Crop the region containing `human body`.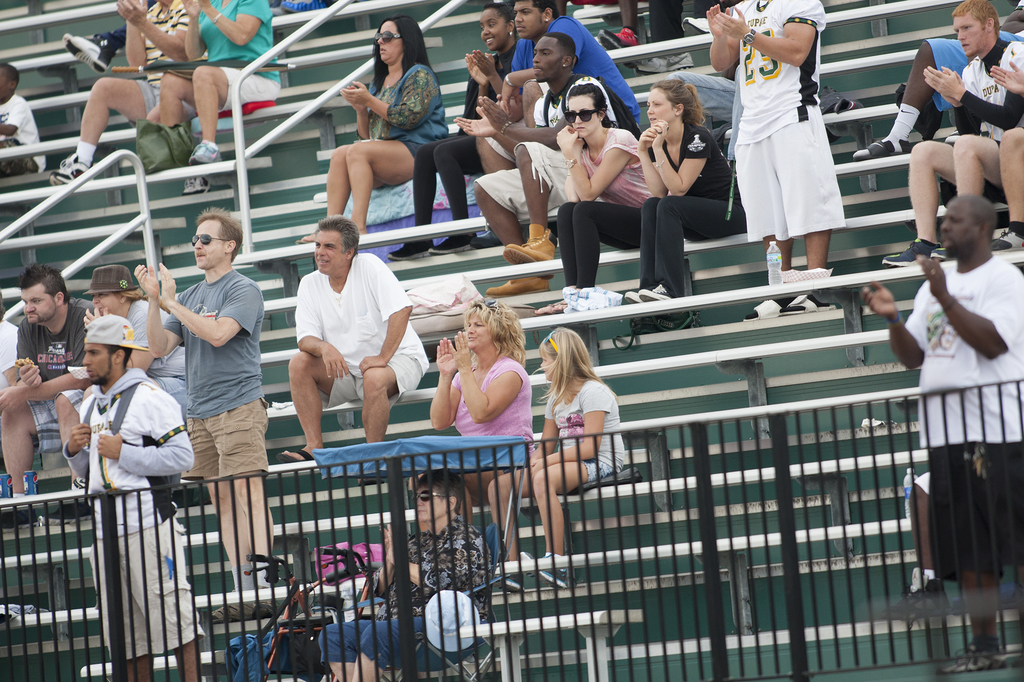
Crop region: 325/472/500/681.
